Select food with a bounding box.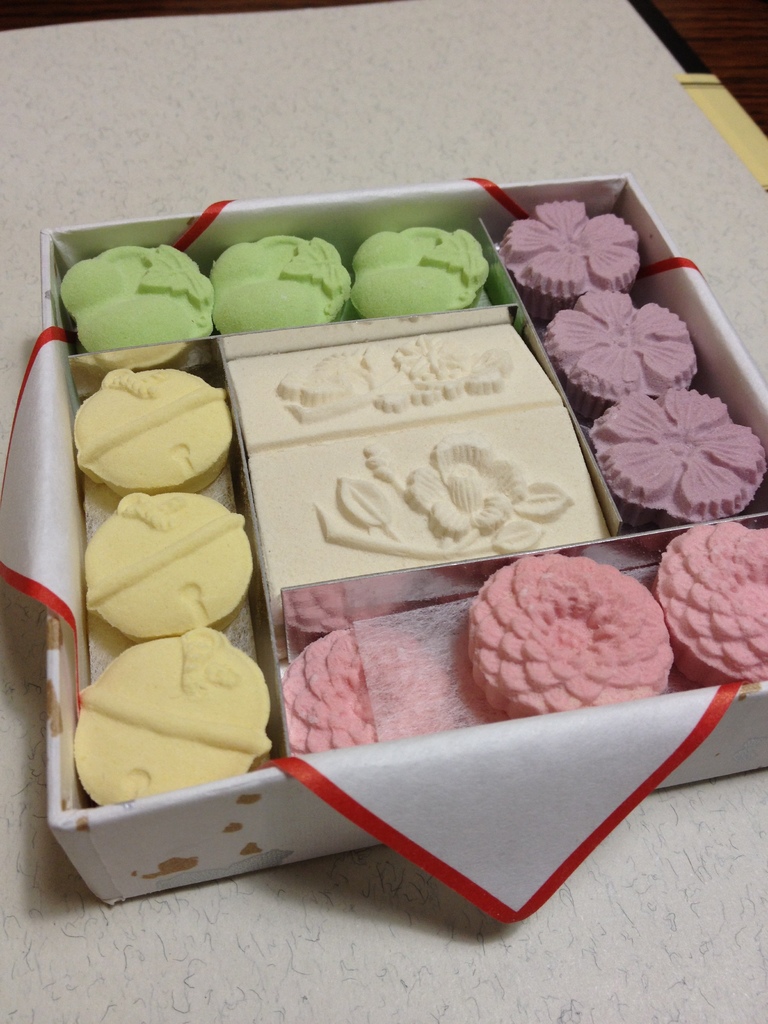
470,544,670,730.
